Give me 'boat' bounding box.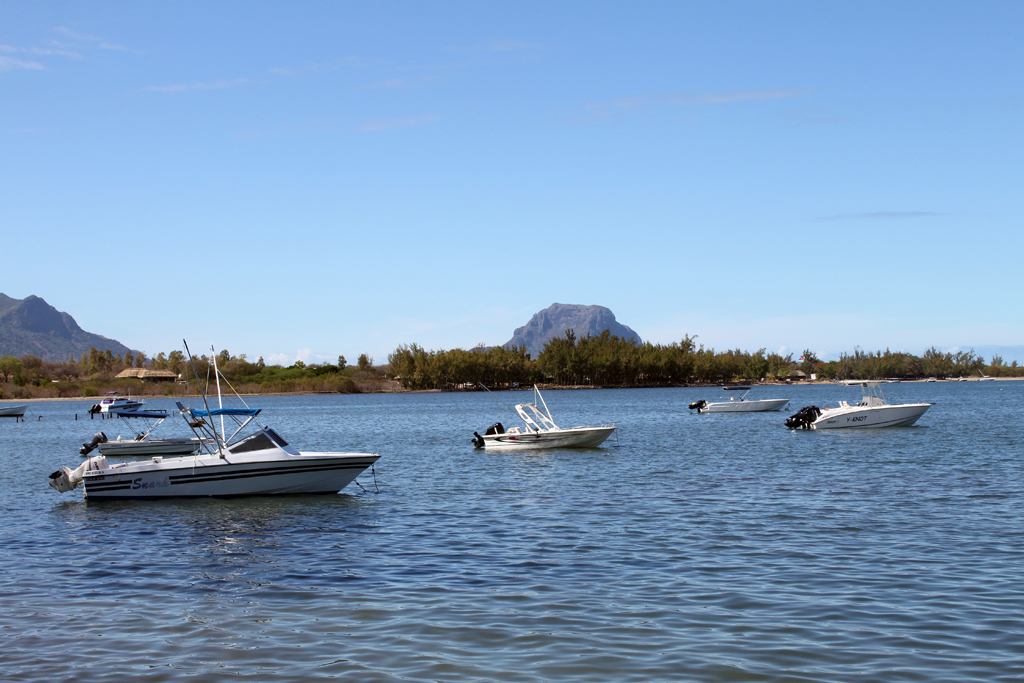
BBox(91, 386, 146, 418).
